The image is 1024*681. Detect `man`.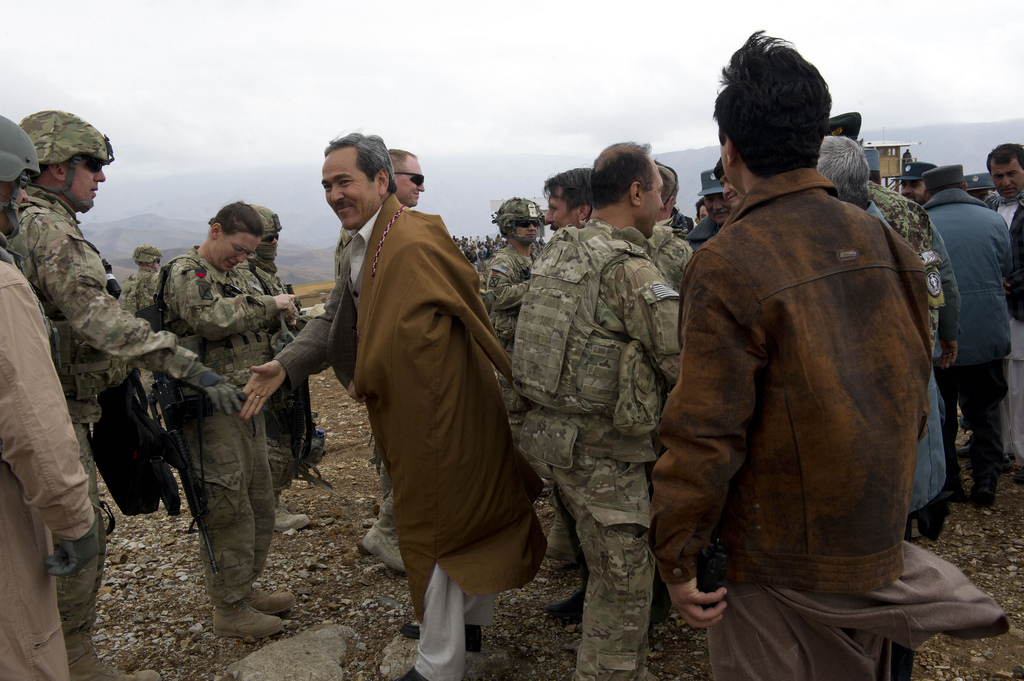
Detection: left=478, top=195, right=535, bottom=423.
